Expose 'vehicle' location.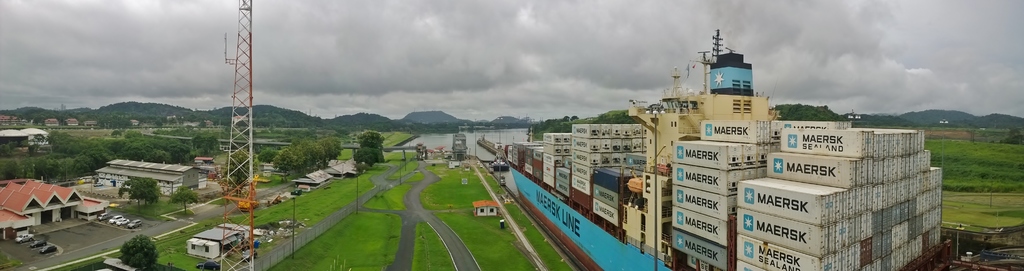
Exposed at (x1=24, y1=238, x2=46, y2=249).
